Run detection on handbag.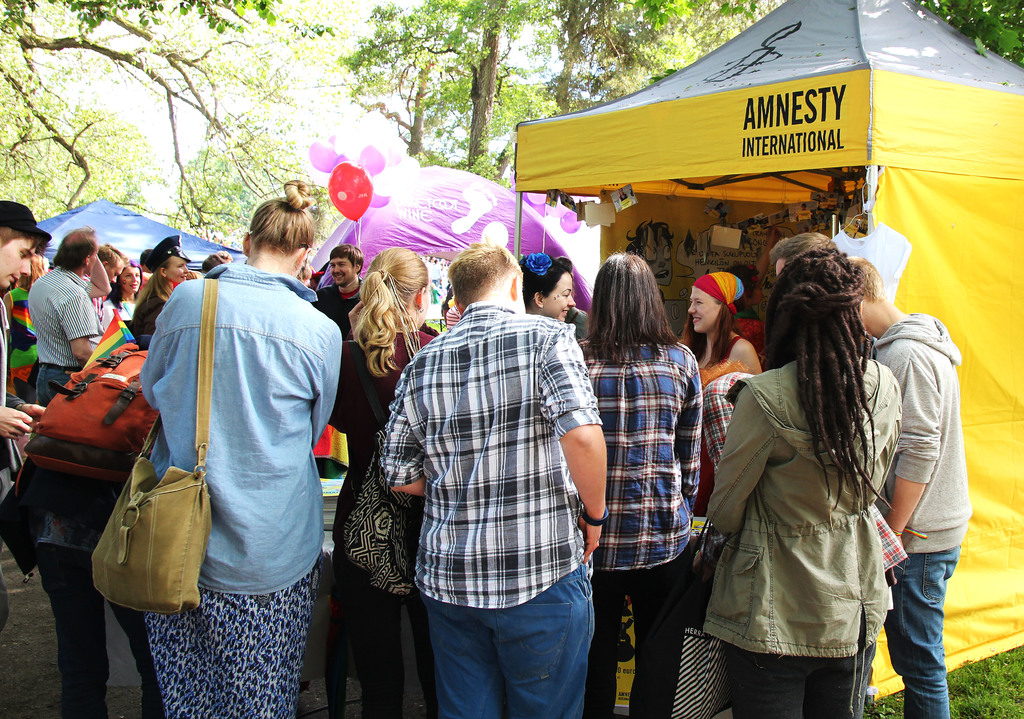
Result: [left=333, top=330, right=427, bottom=593].
